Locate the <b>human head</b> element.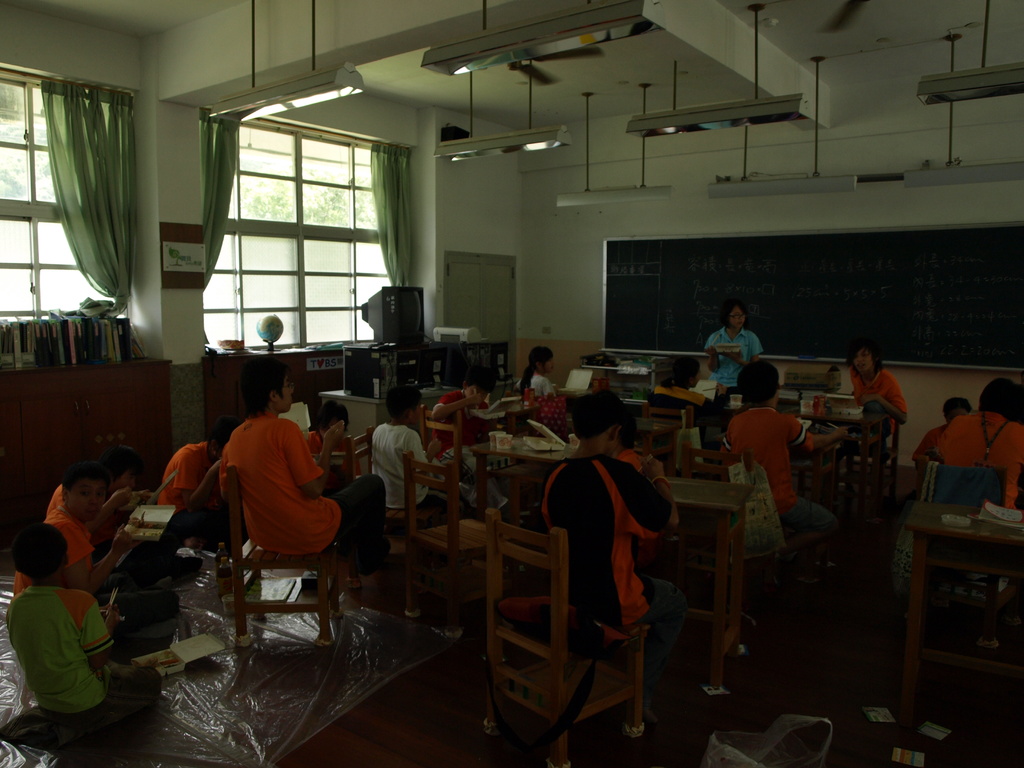
Element bbox: box=[846, 341, 879, 377].
